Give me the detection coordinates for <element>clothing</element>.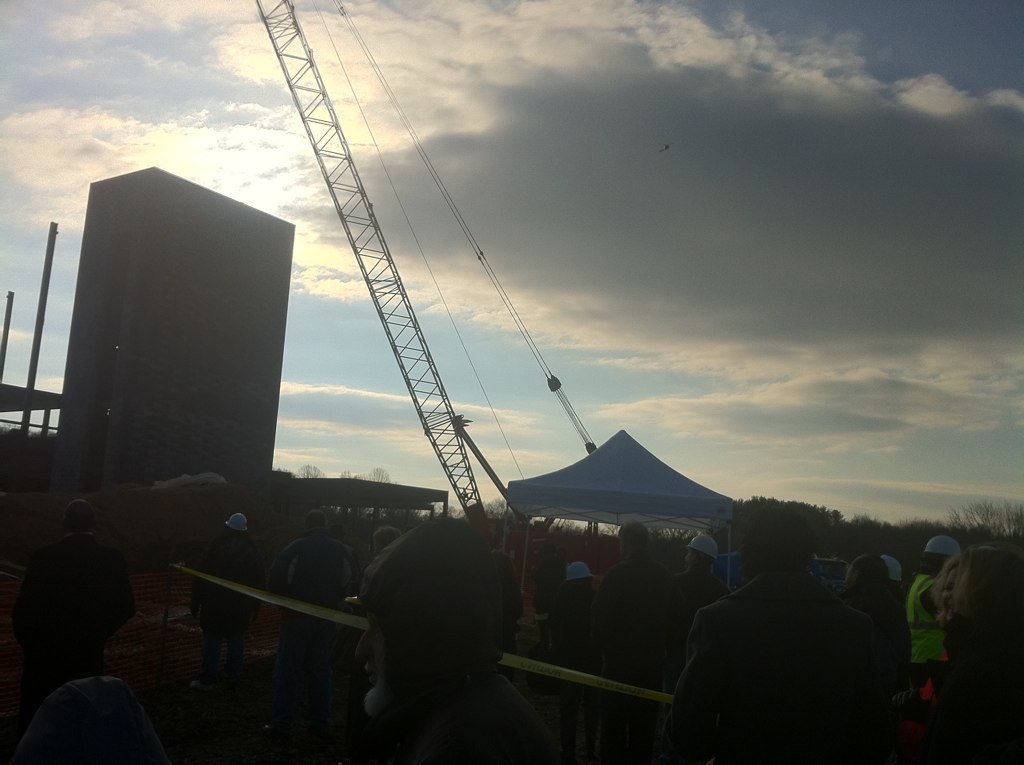
<bbox>843, 593, 912, 724</bbox>.
